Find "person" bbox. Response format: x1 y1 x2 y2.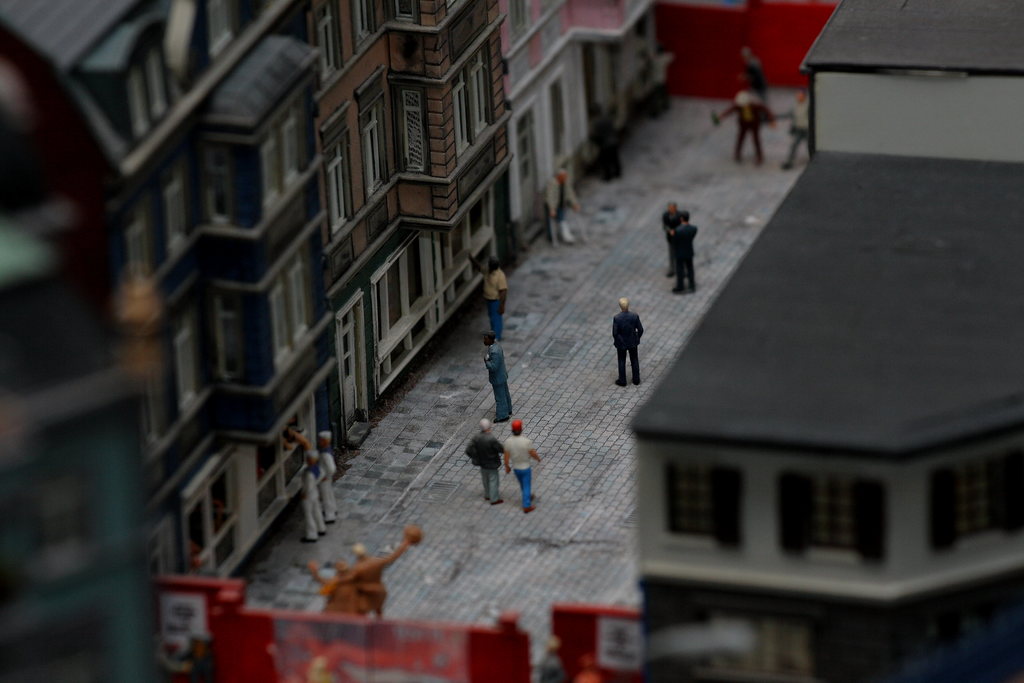
304 454 328 548.
